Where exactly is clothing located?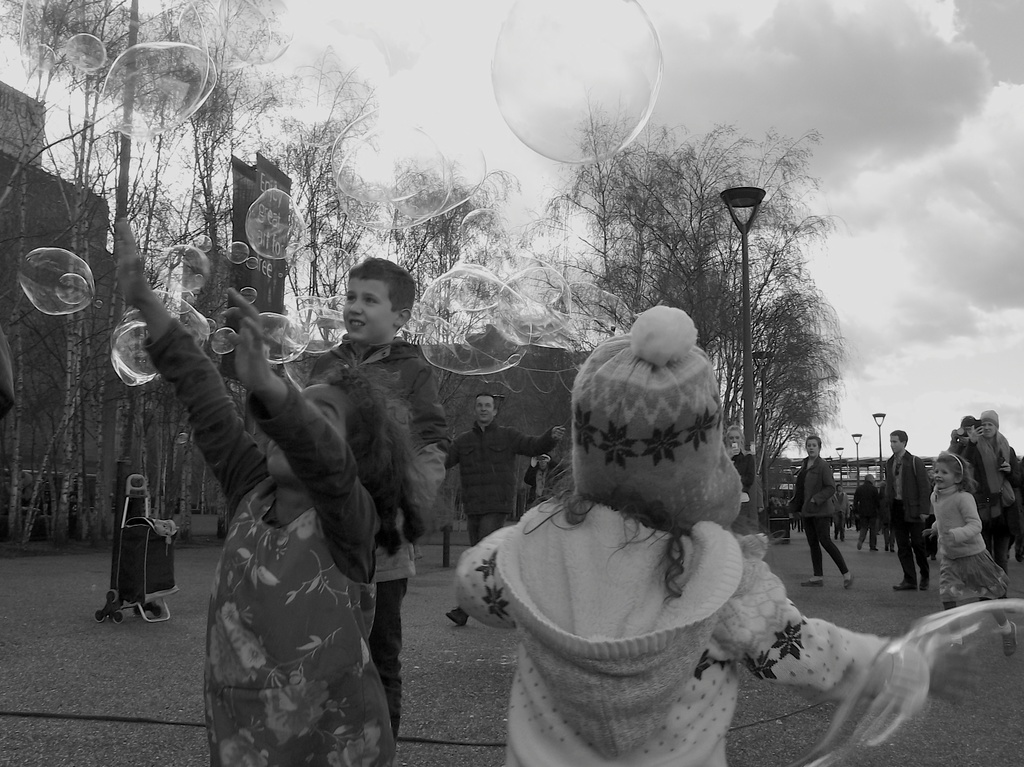
Its bounding box is BBox(884, 448, 925, 572).
